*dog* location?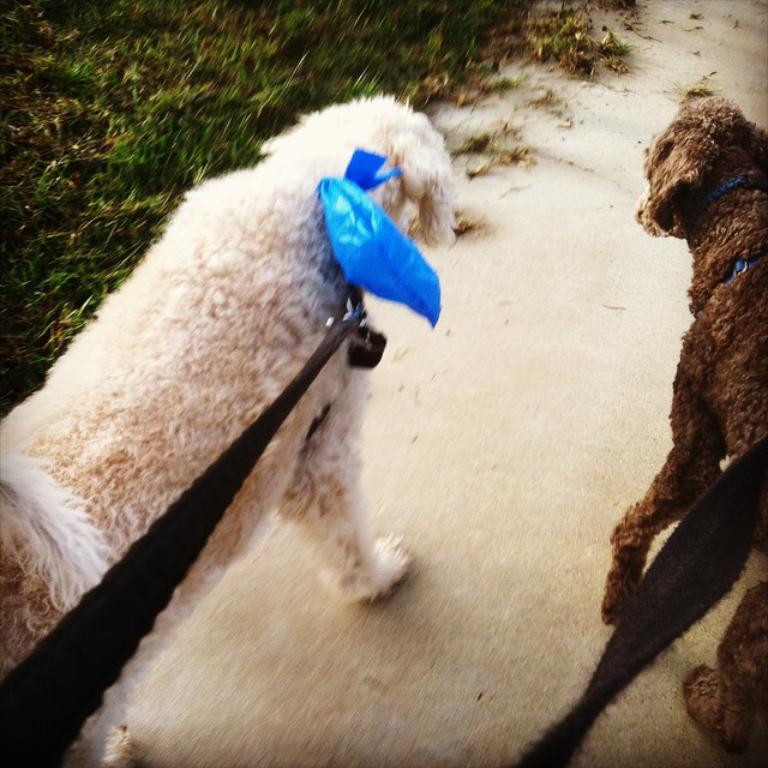
detection(599, 95, 767, 758)
